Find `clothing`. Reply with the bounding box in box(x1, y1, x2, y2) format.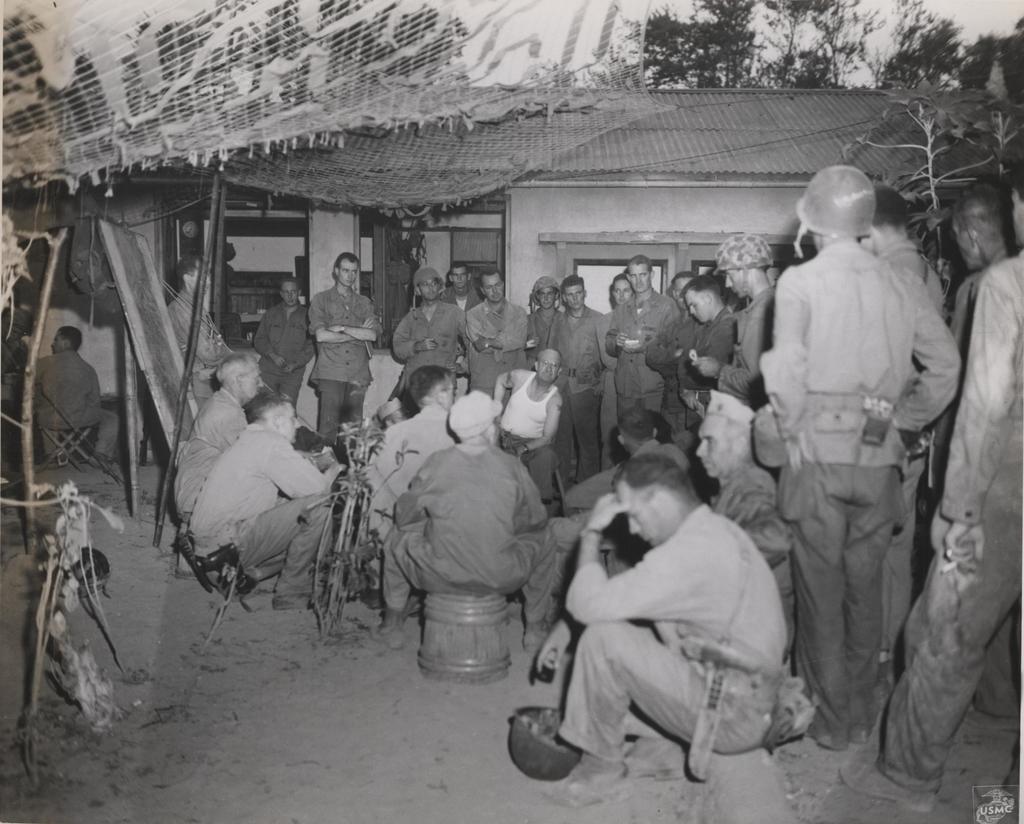
box(165, 285, 229, 408).
